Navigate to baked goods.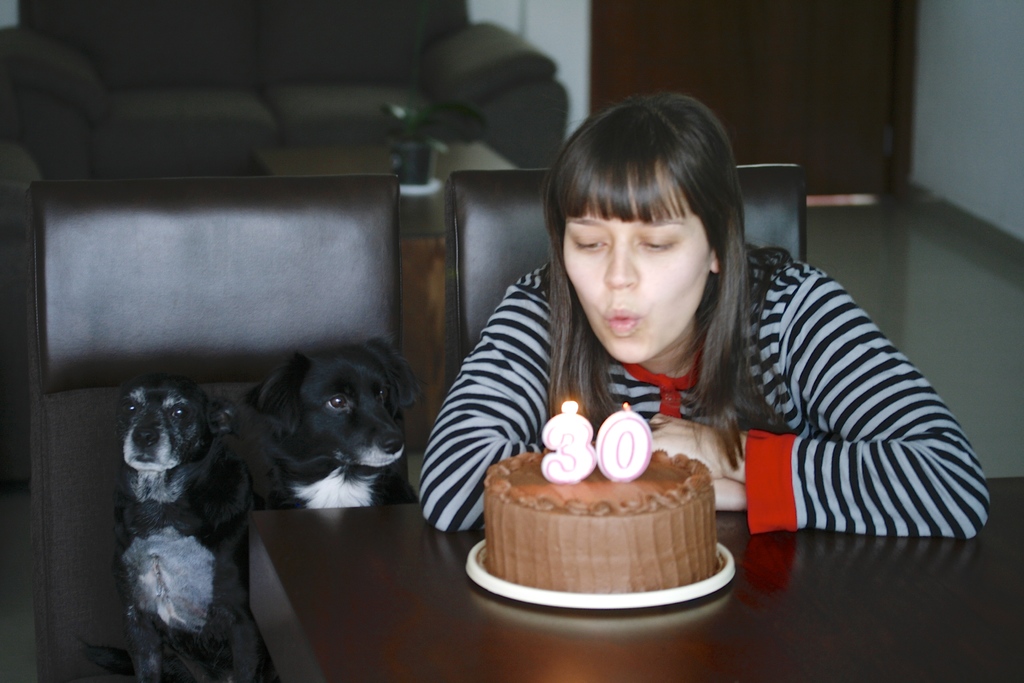
Navigation target: <region>477, 399, 715, 593</region>.
